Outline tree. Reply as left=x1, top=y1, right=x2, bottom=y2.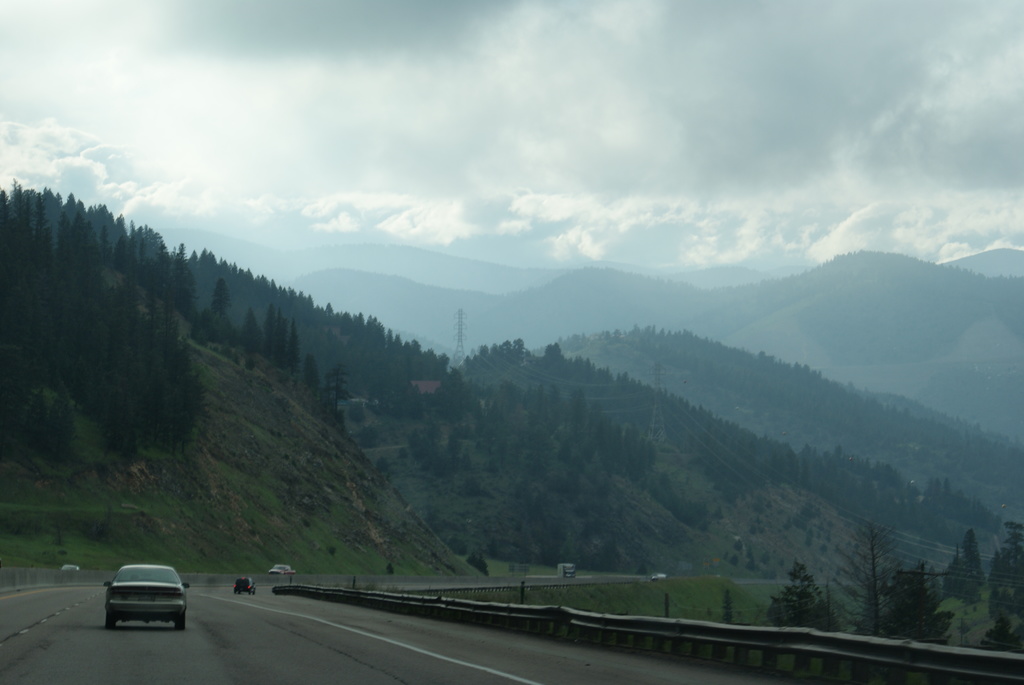
left=755, top=564, right=867, bottom=633.
